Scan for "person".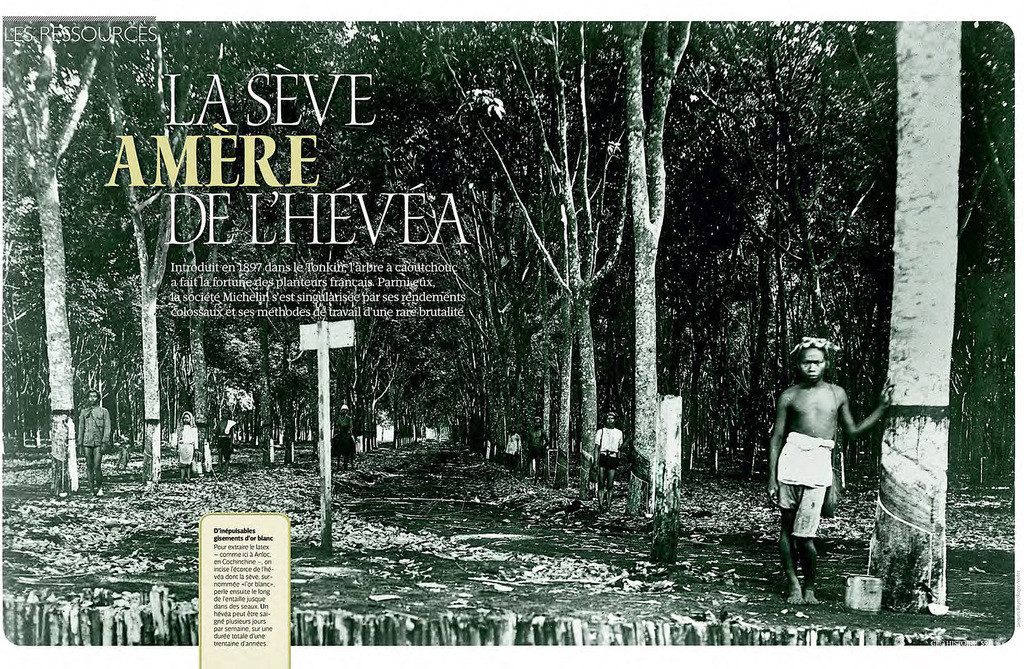
Scan result: {"left": 175, "top": 413, "right": 198, "bottom": 482}.
